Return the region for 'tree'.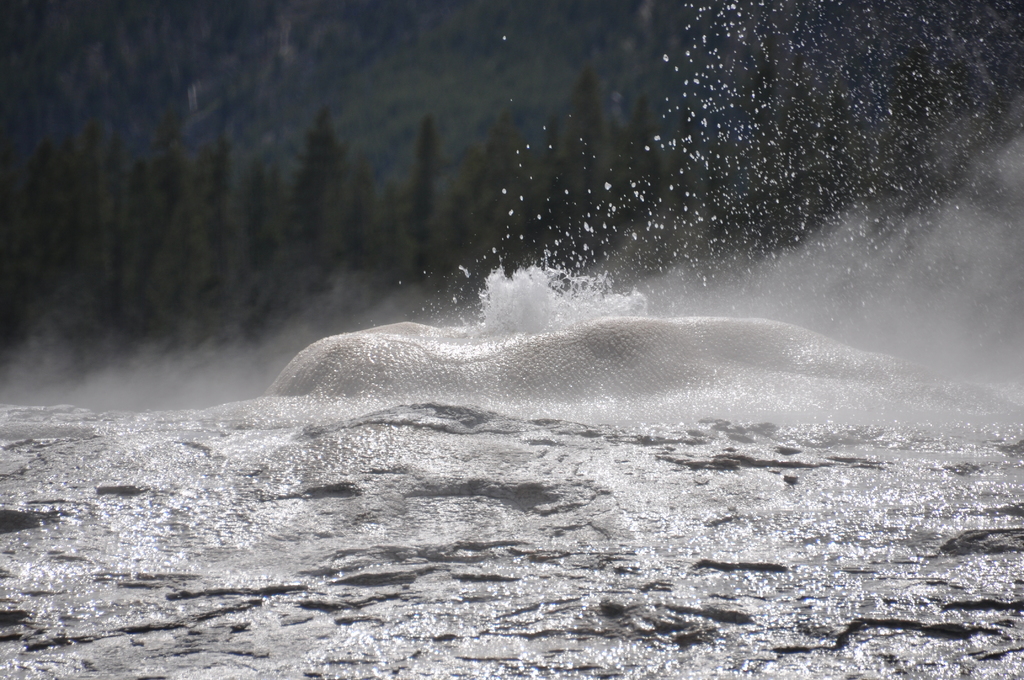
139 124 205 334.
